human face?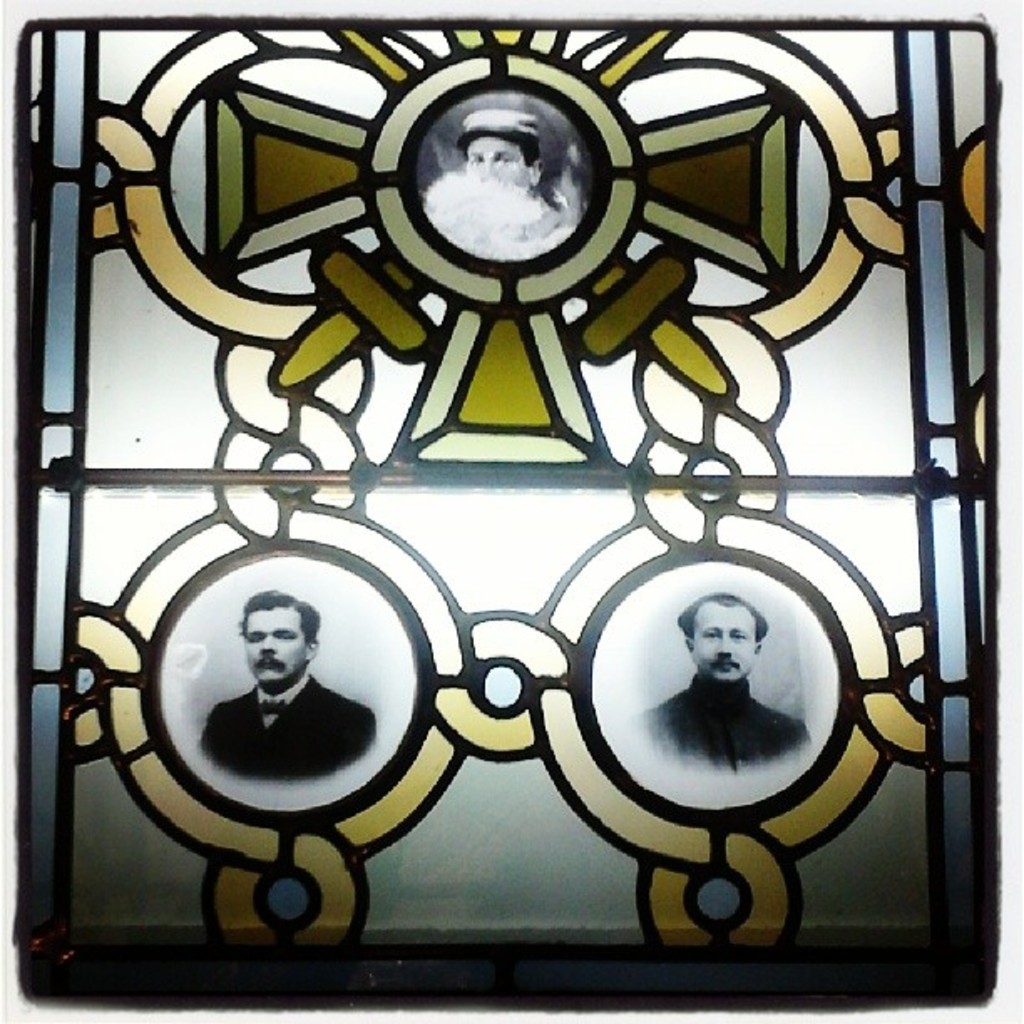
[248, 617, 301, 686]
